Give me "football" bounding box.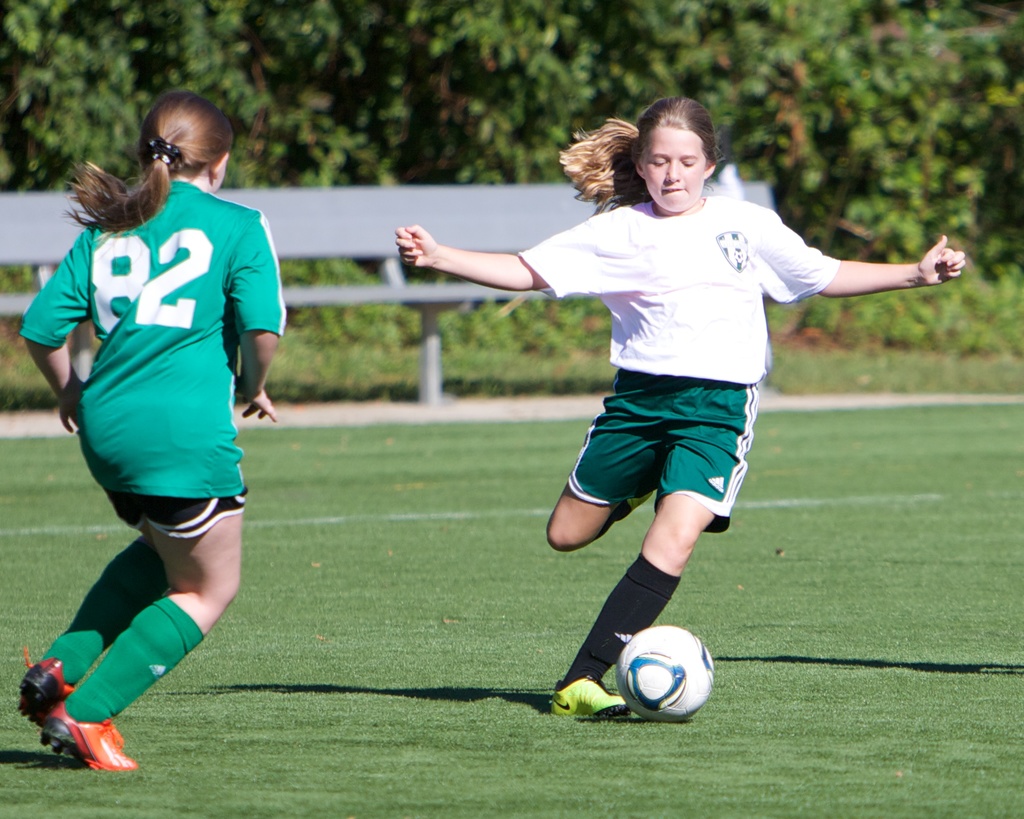
618 624 716 719.
